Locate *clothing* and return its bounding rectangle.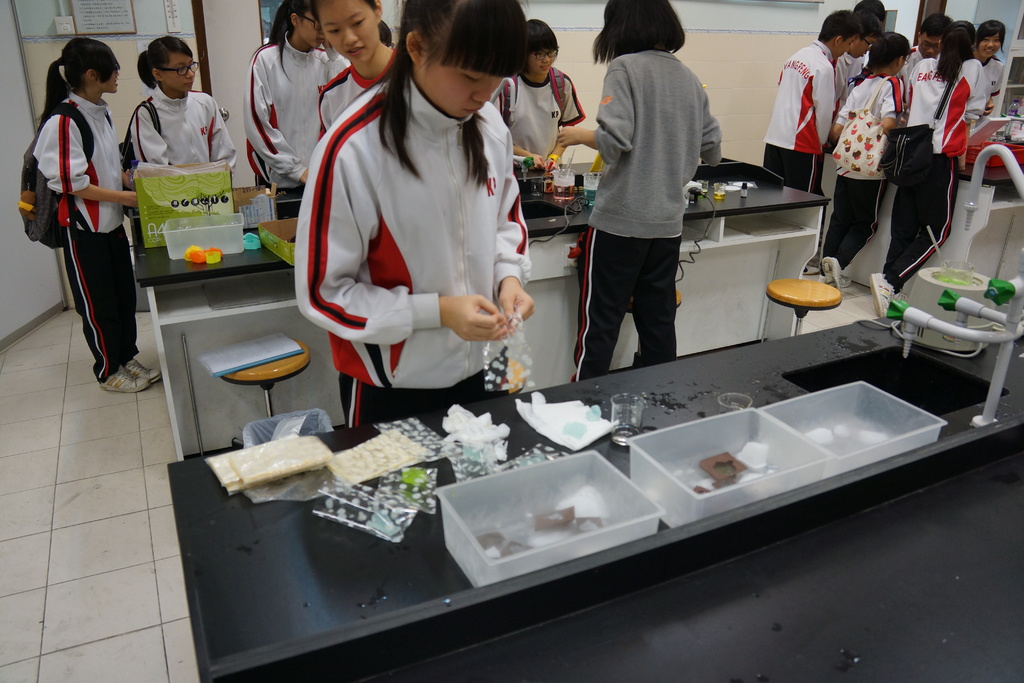
(28,94,141,377).
